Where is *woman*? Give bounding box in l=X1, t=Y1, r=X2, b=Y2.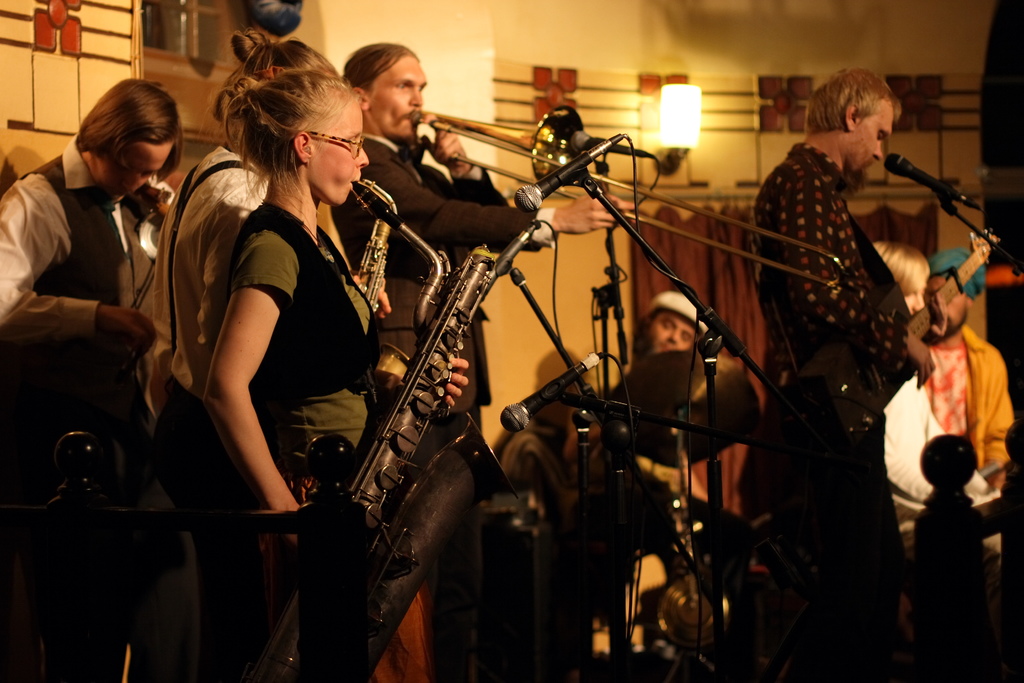
l=130, t=29, r=395, b=682.
